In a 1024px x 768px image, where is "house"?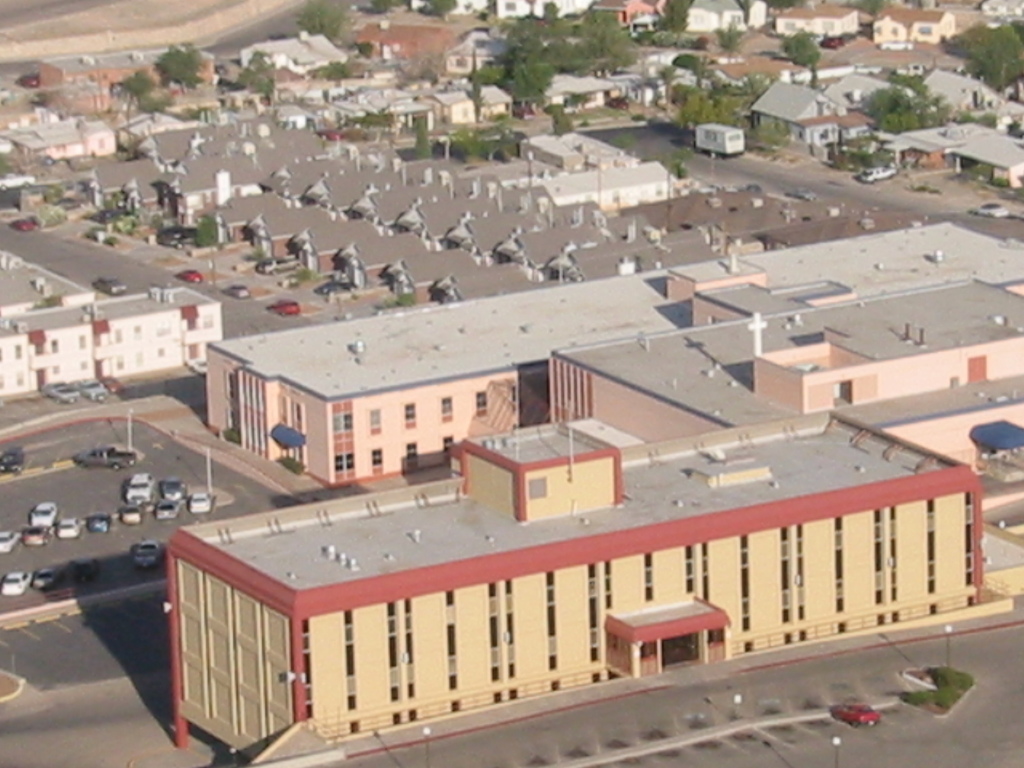
[x1=768, y1=3, x2=856, y2=40].
